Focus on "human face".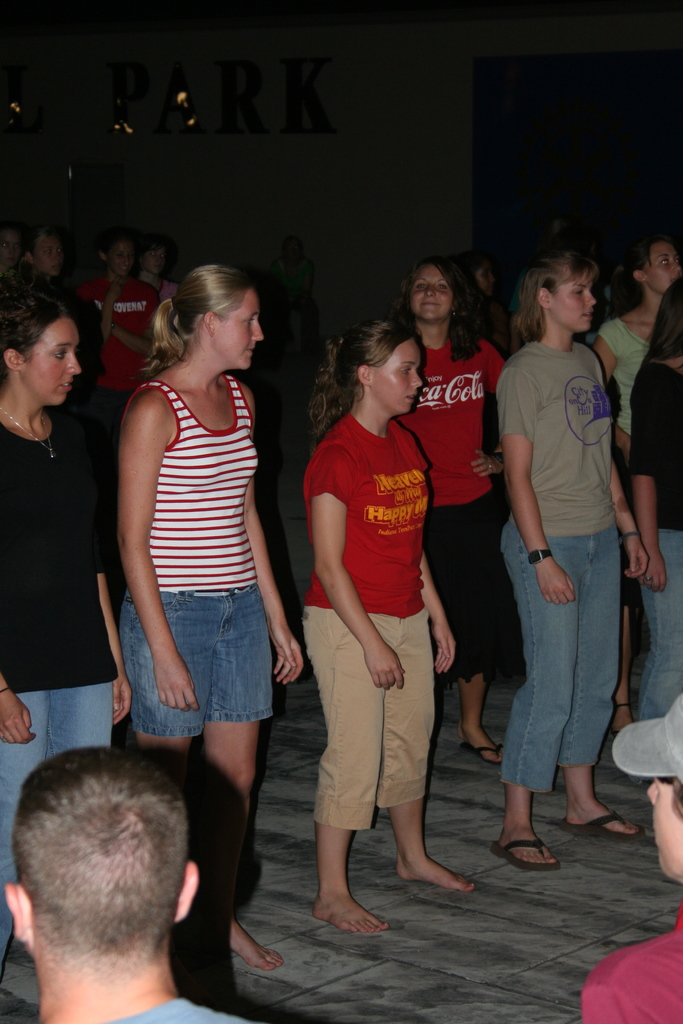
Focused at 151 246 168 278.
